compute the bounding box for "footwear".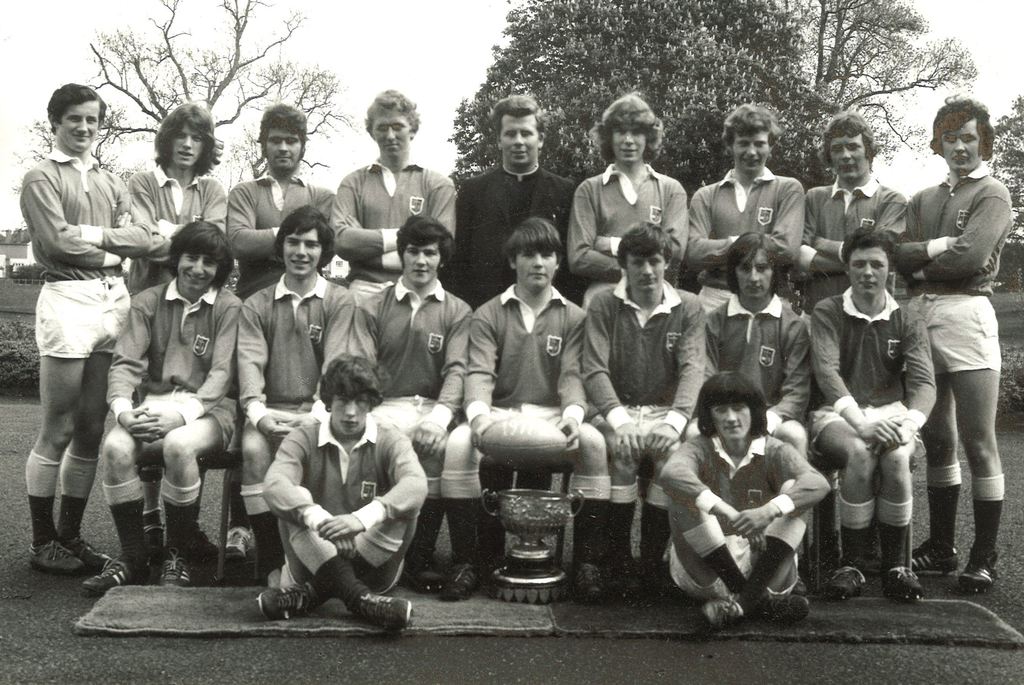
detection(909, 536, 963, 576).
